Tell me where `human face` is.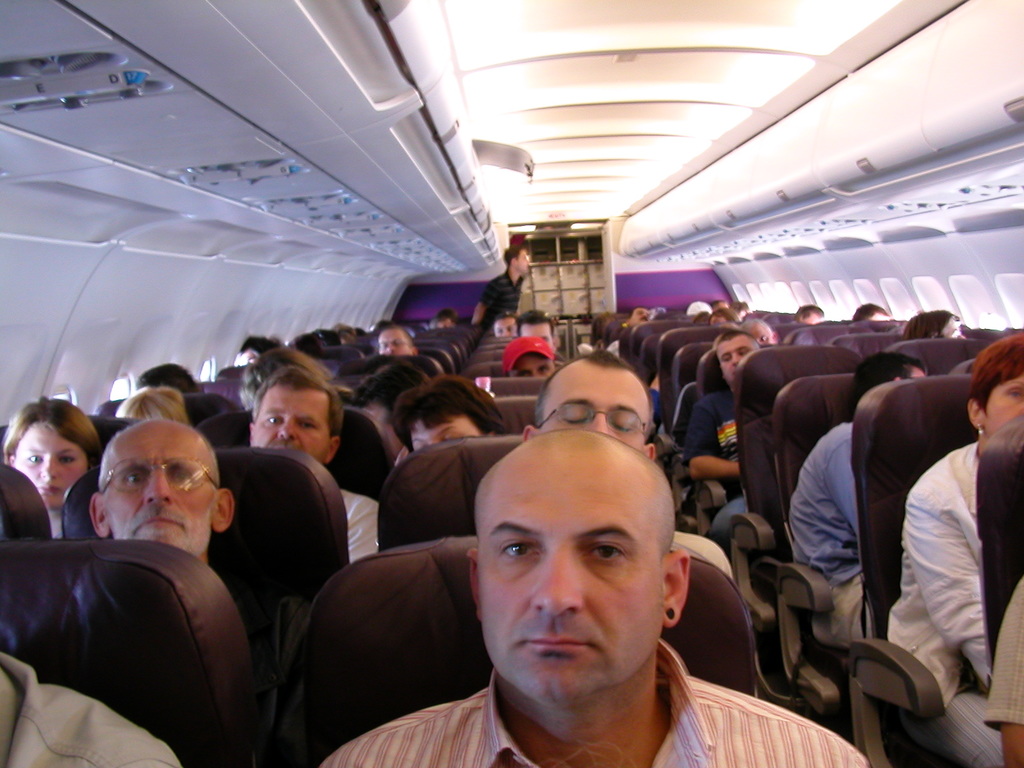
`human face` is at <bbox>506, 355, 556, 379</bbox>.
